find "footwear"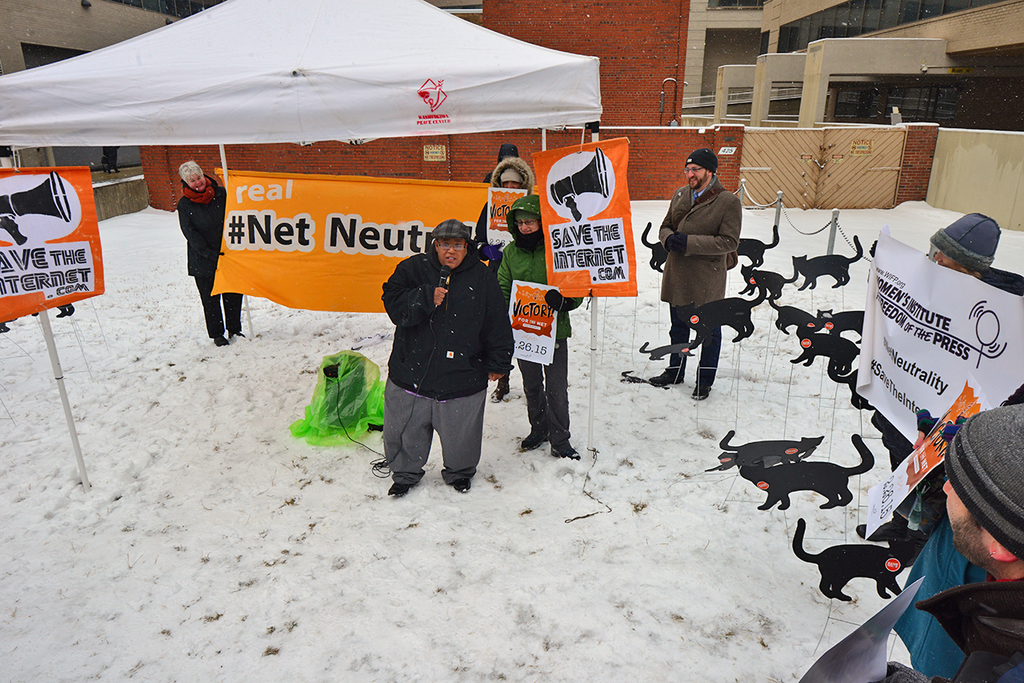
<box>489,385,506,401</box>
